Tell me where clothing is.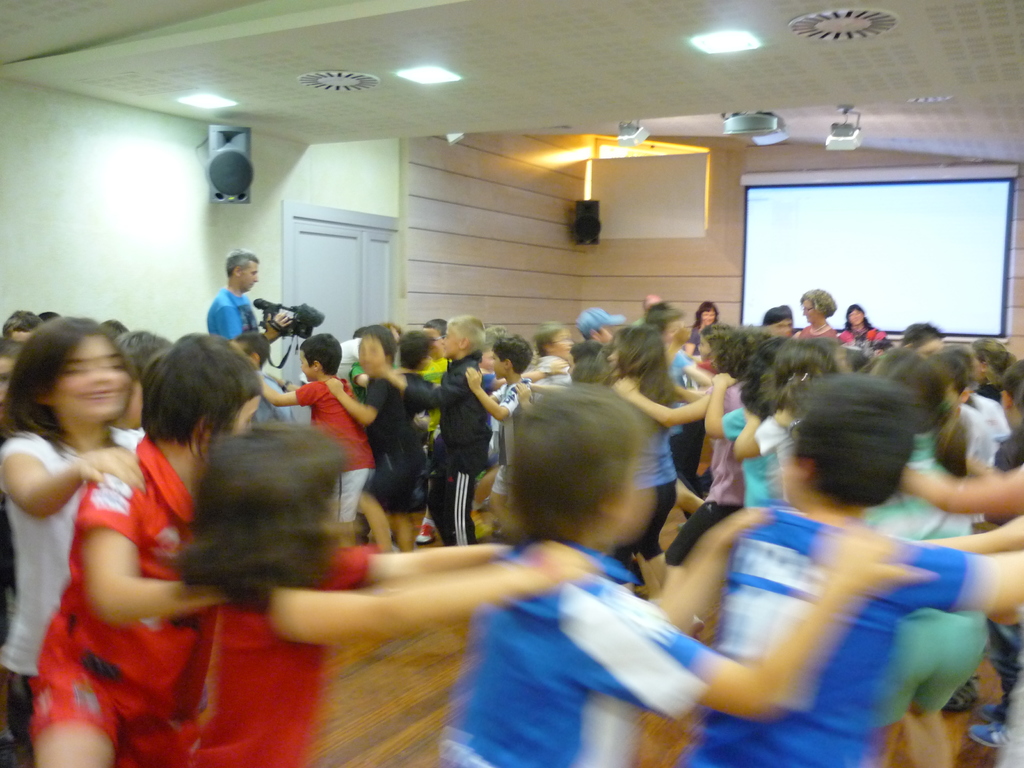
clothing is at <box>534,364,567,387</box>.
